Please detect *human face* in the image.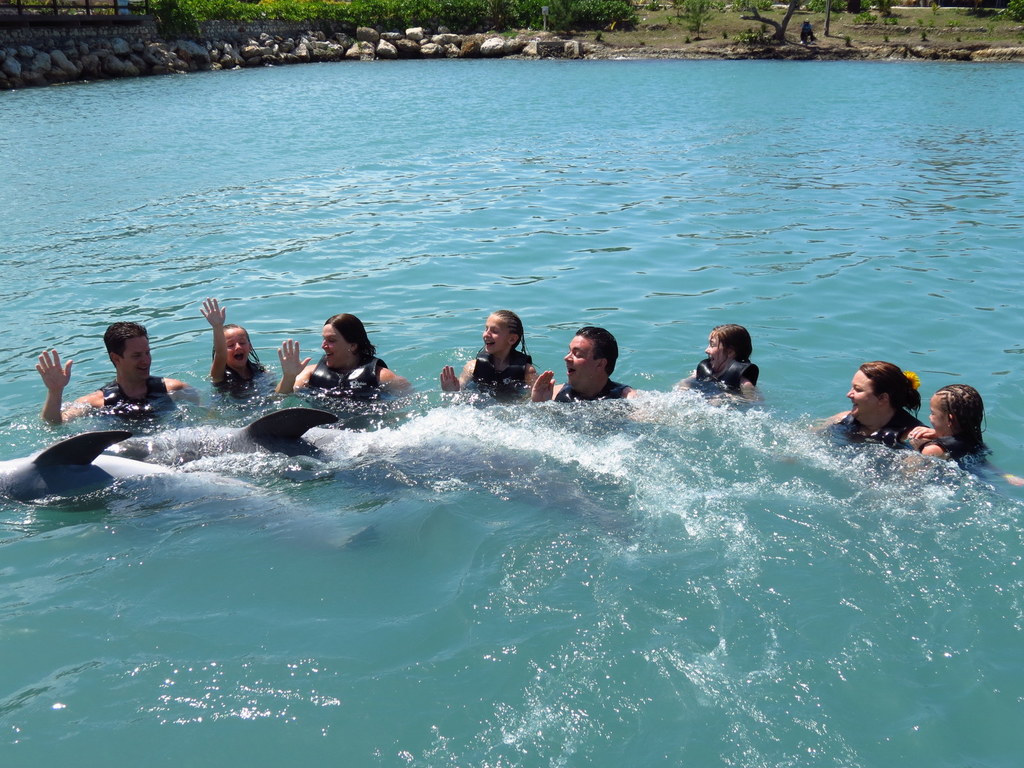
[left=226, top=330, right=248, bottom=369].
